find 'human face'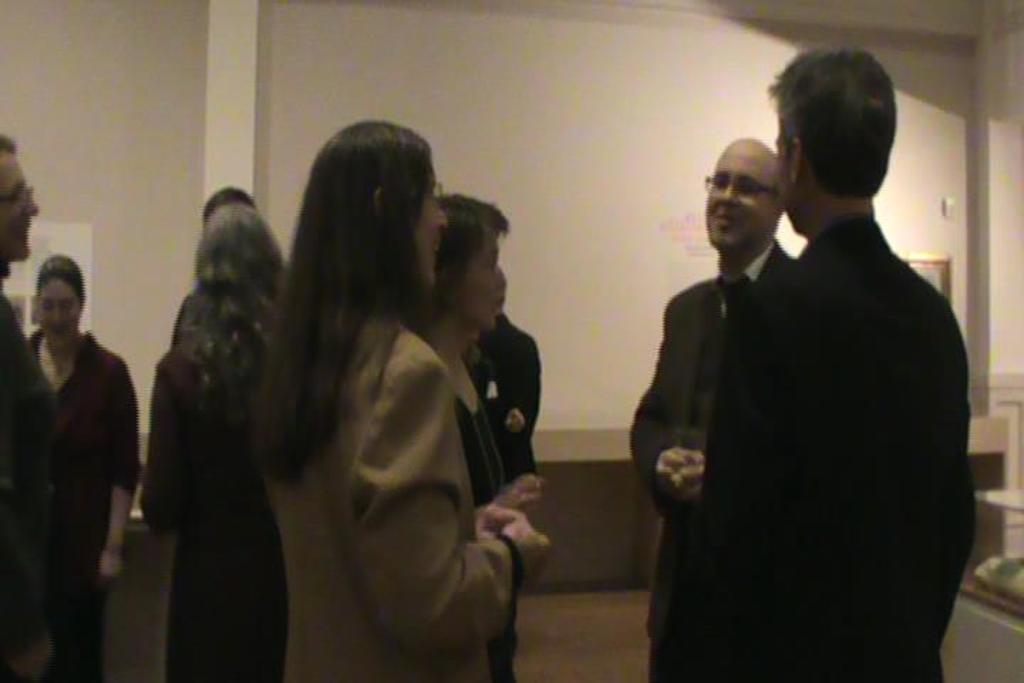
rect(458, 238, 512, 327)
